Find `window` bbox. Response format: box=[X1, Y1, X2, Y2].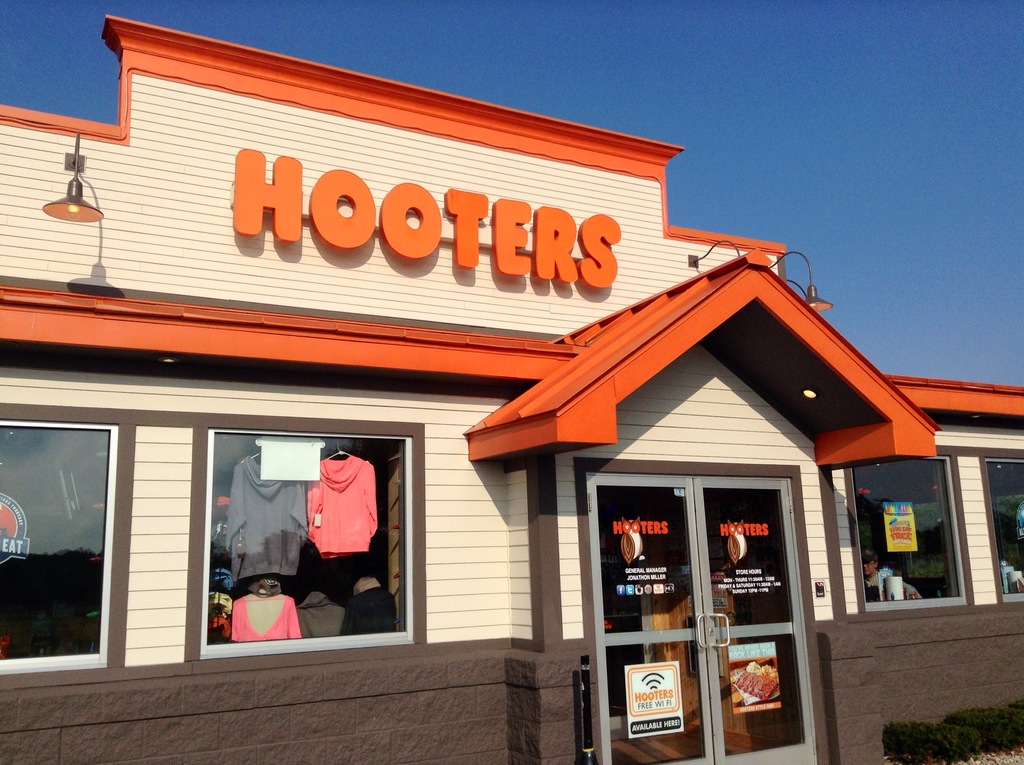
box=[991, 444, 1023, 604].
